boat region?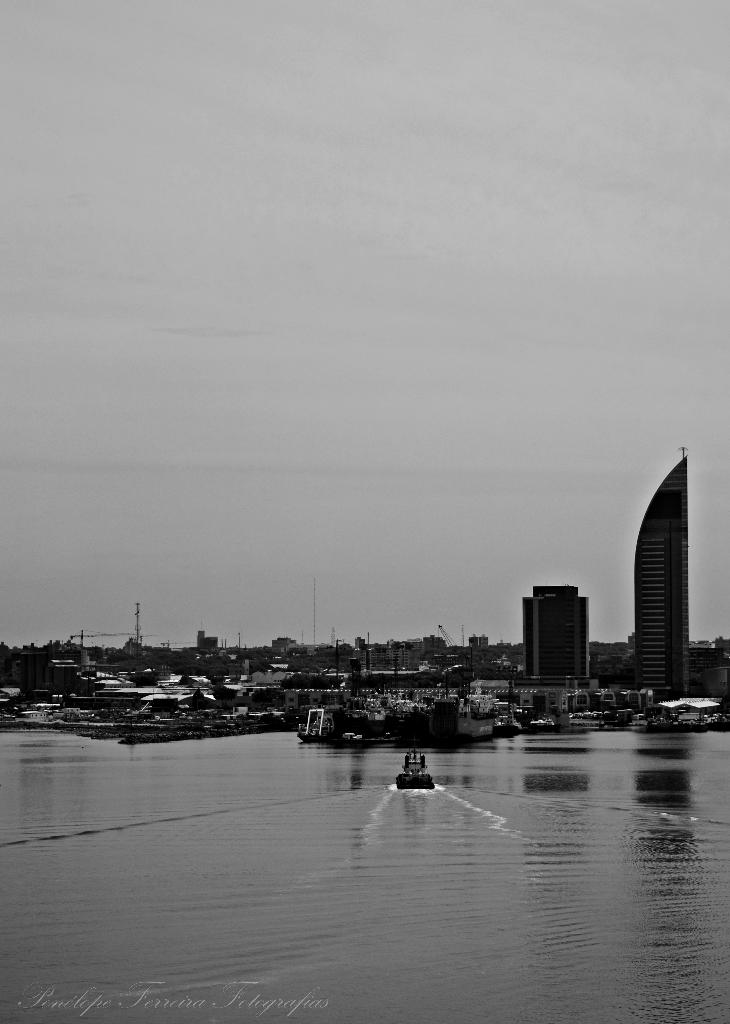
x1=379 y1=766 x2=461 y2=820
